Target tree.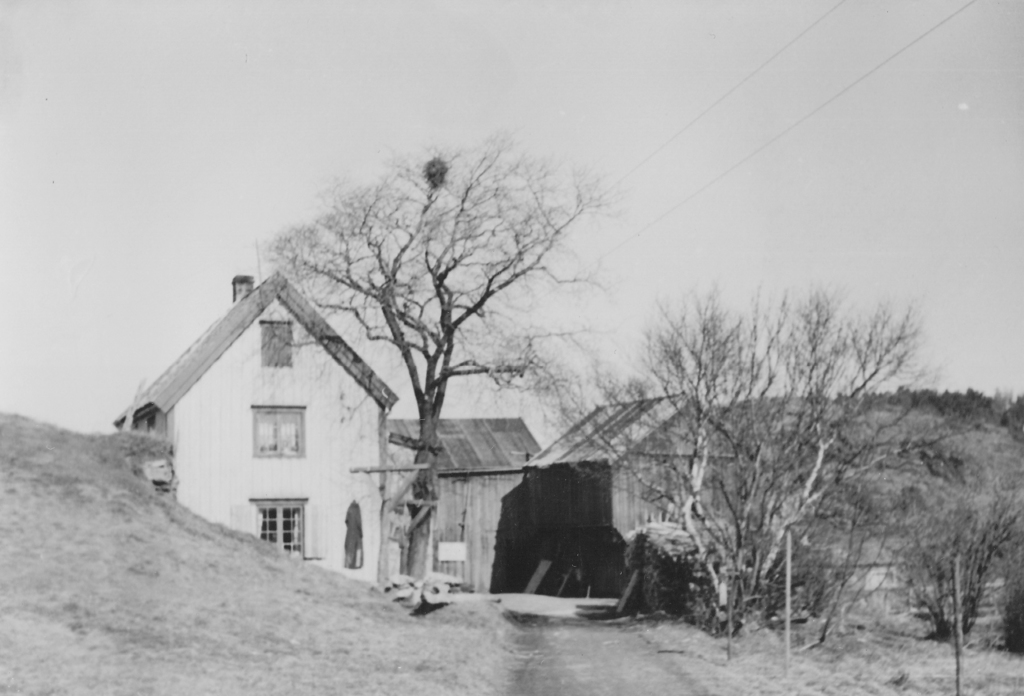
Target region: (x1=257, y1=130, x2=621, y2=591).
